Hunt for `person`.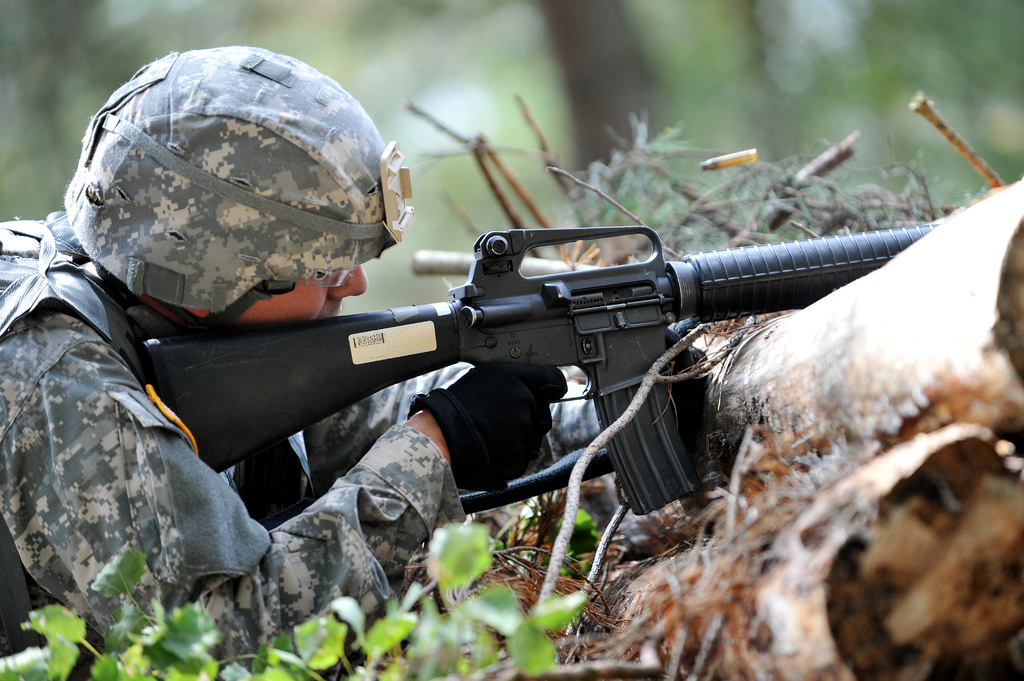
Hunted down at rect(0, 44, 704, 680).
